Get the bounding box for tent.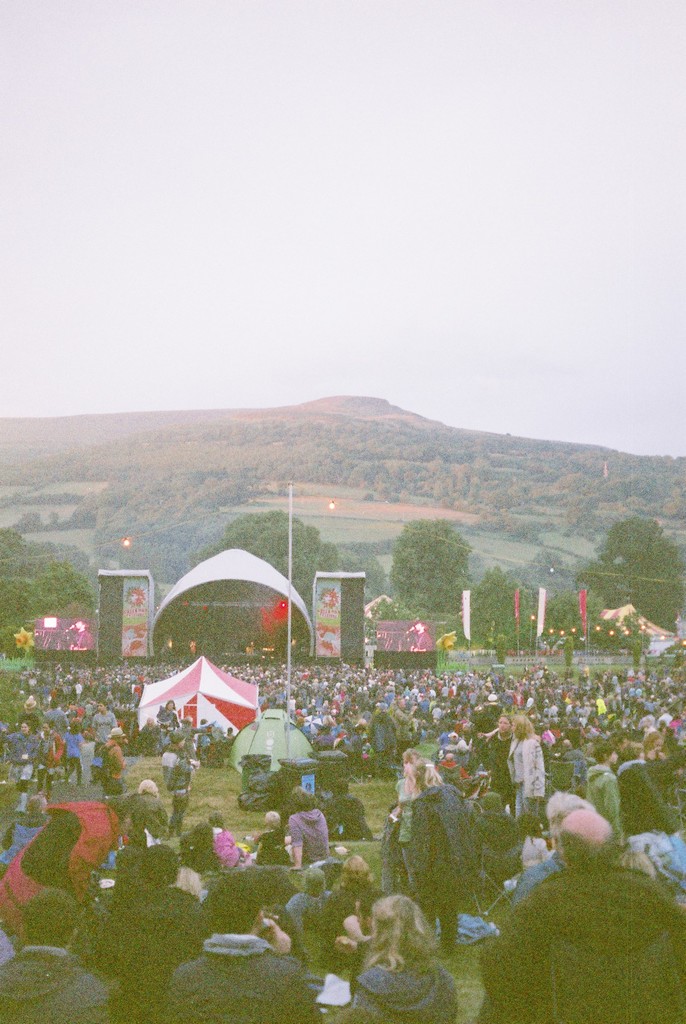
130:652:276:755.
